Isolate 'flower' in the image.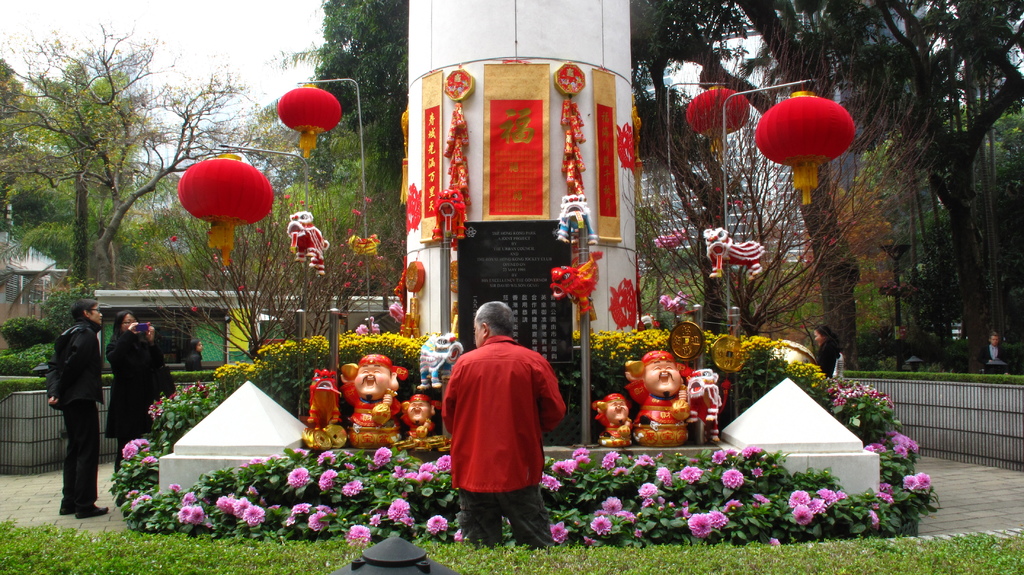
Isolated region: 795 501 816 526.
